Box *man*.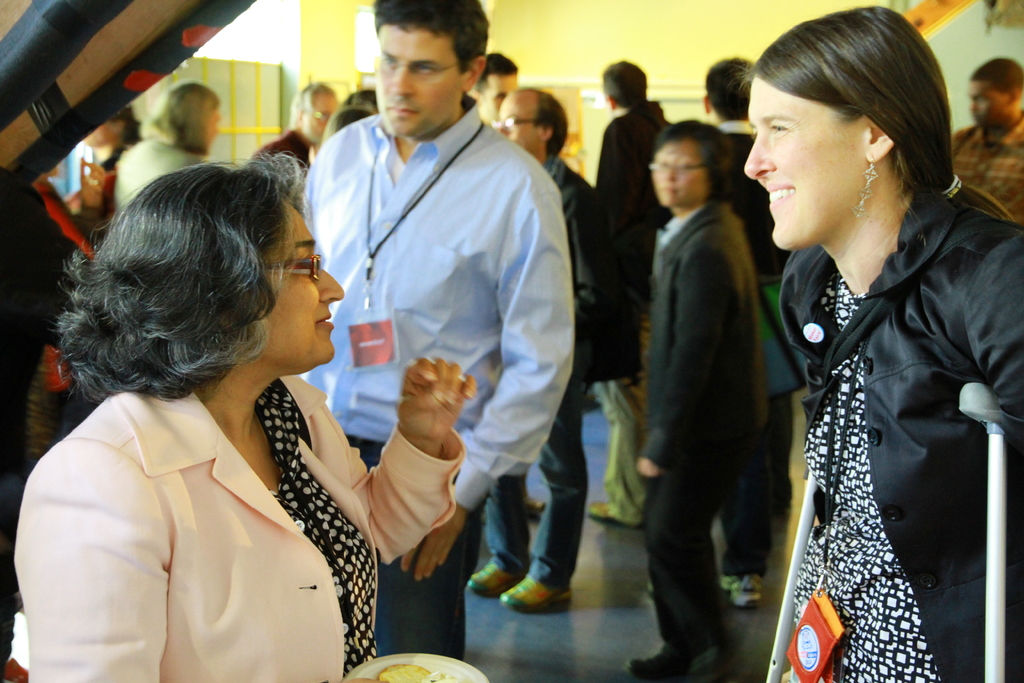
468,51,518,124.
